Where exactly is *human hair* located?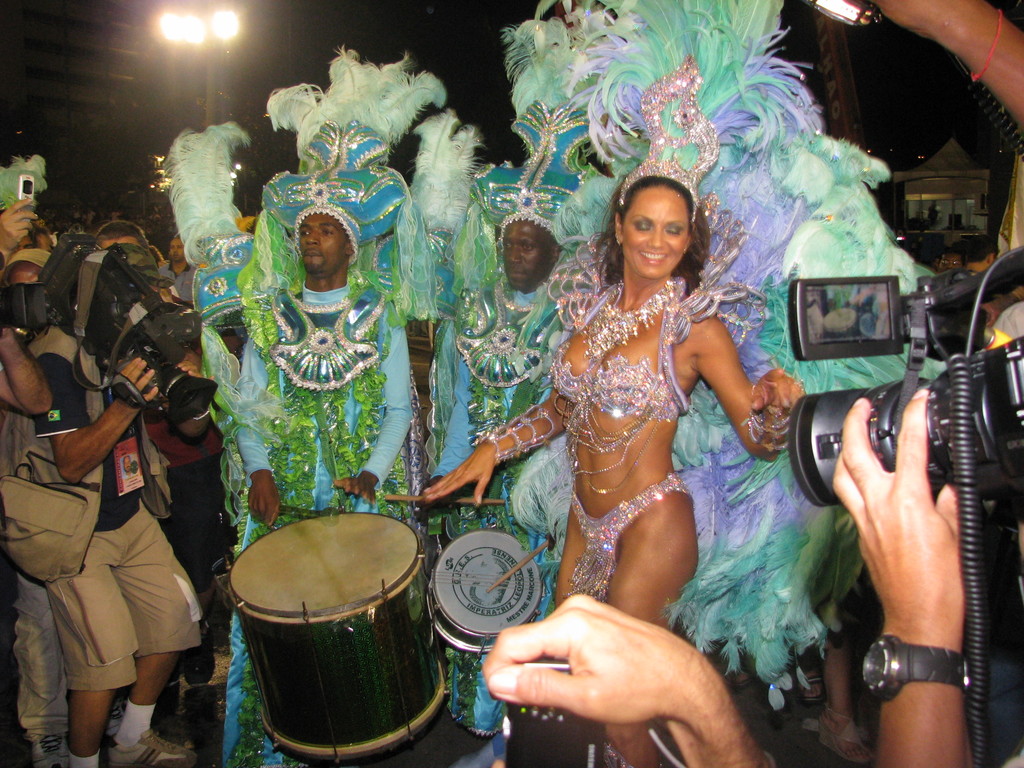
Its bounding box is (left=938, top=240, right=973, bottom=269).
